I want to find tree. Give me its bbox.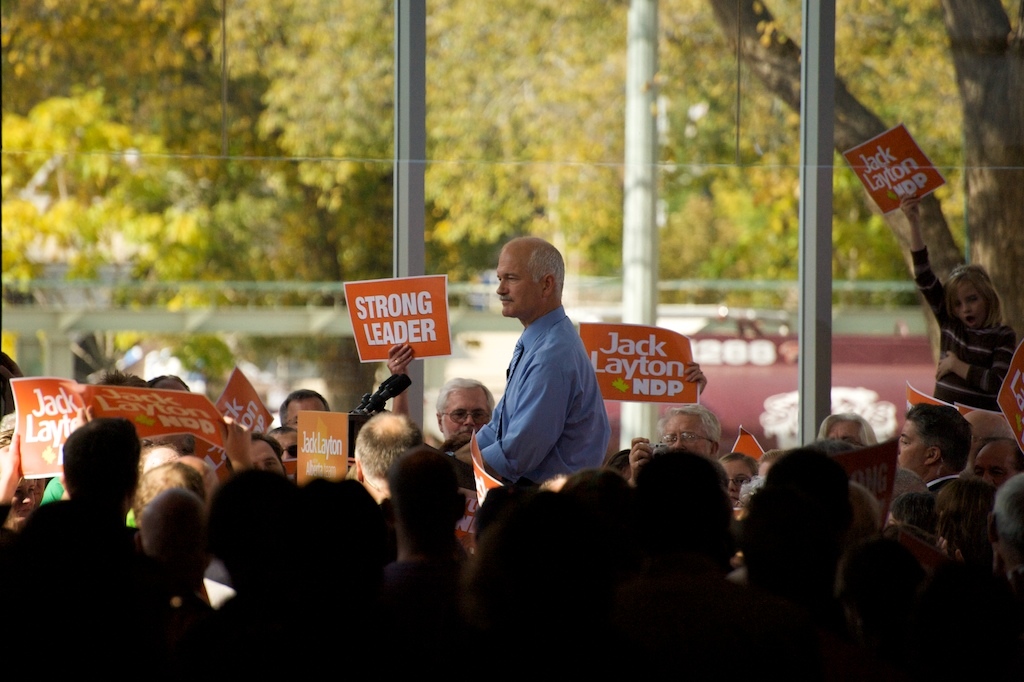
l=706, t=0, r=1023, b=356.
